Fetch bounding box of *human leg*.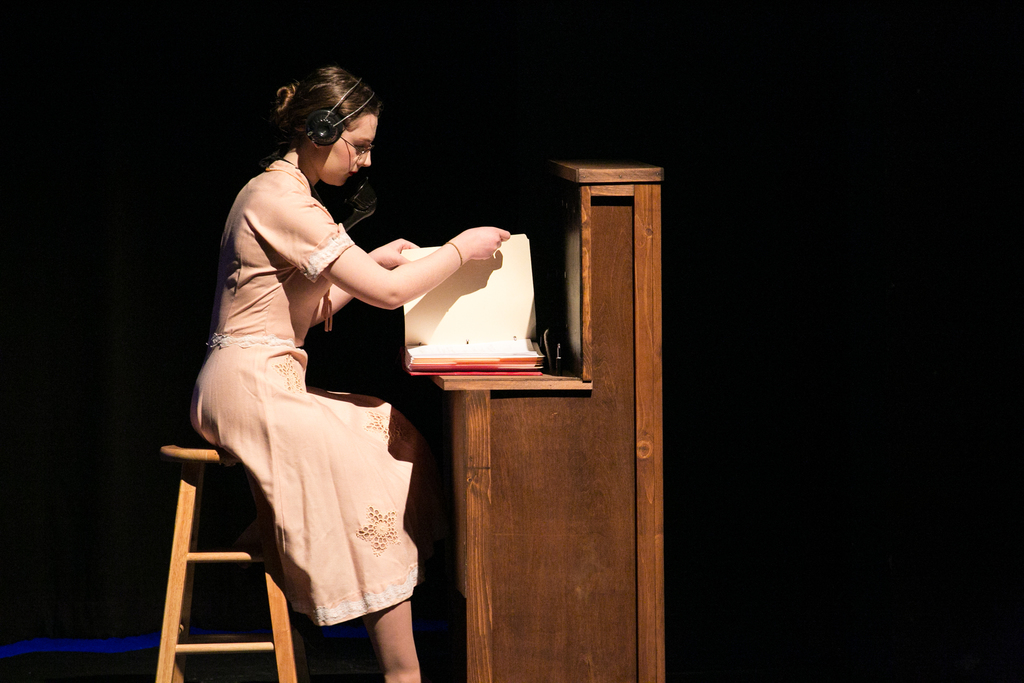
Bbox: box=[365, 598, 419, 682].
